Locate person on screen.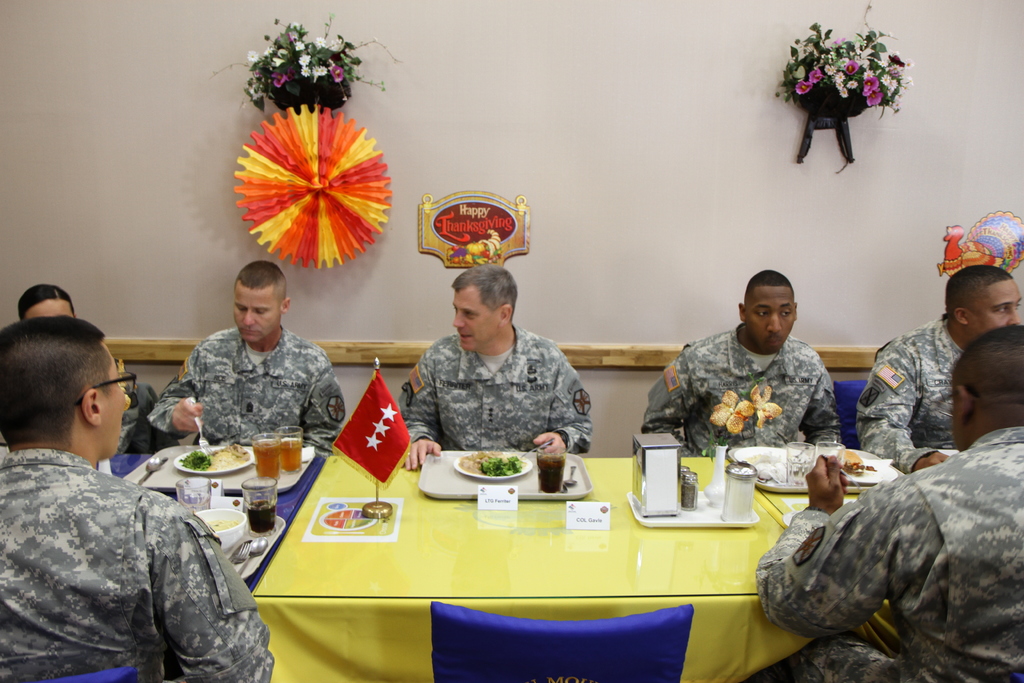
On screen at detection(0, 315, 276, 682).
